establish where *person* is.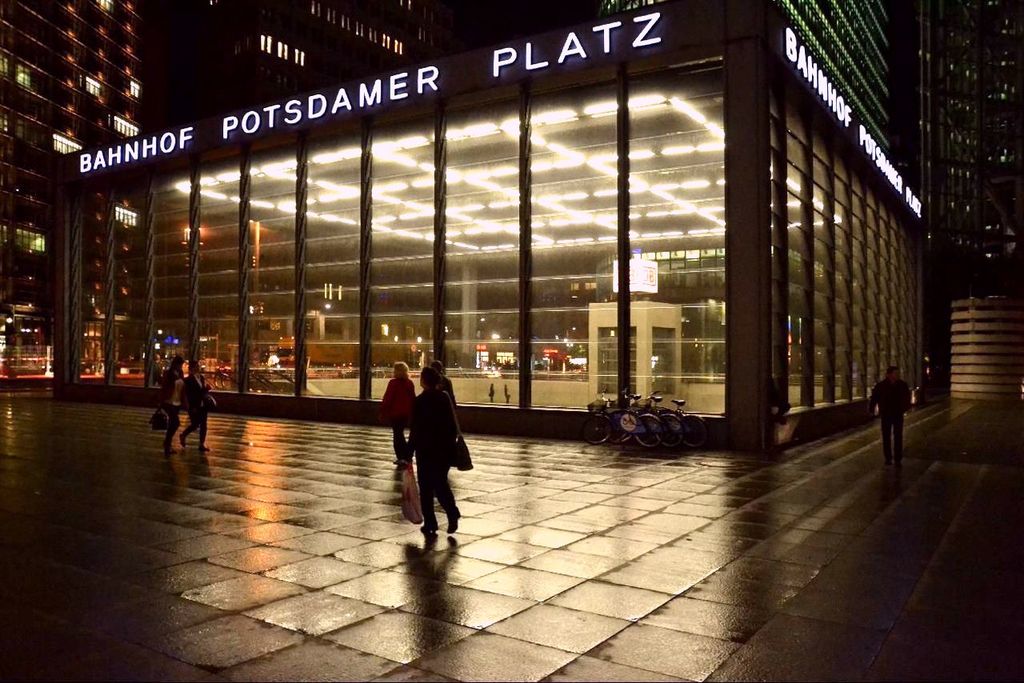
Established at crop(428, 358, 461, 415).
